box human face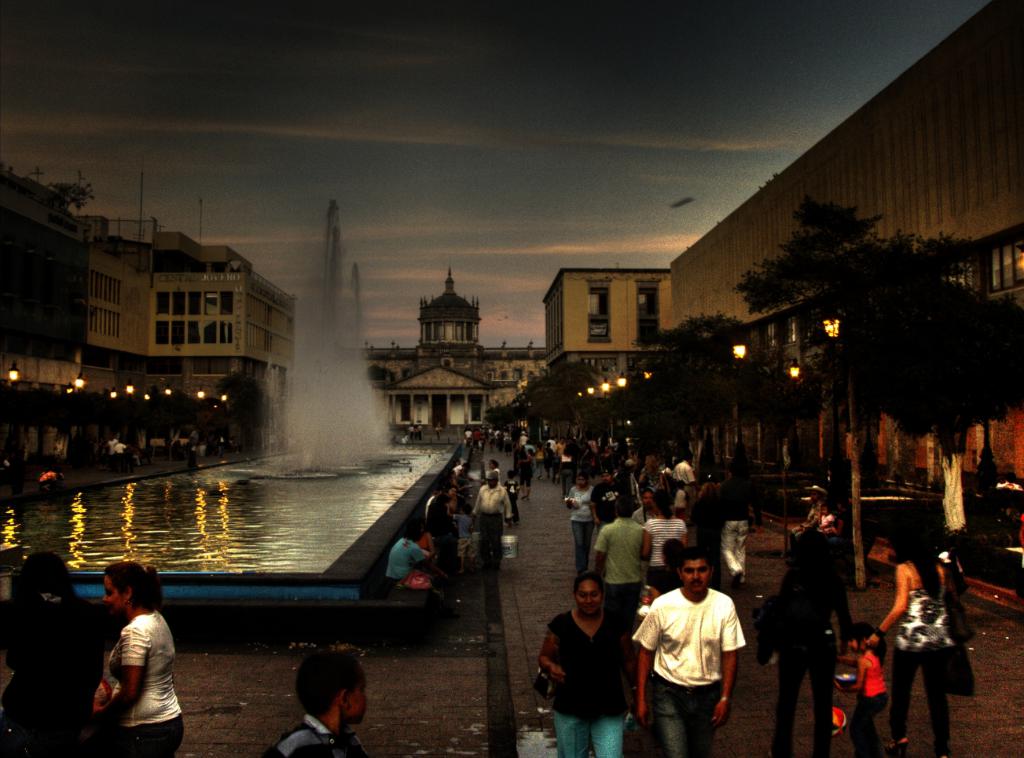
(x1=839, y1=628, x2=868, y2=650)
